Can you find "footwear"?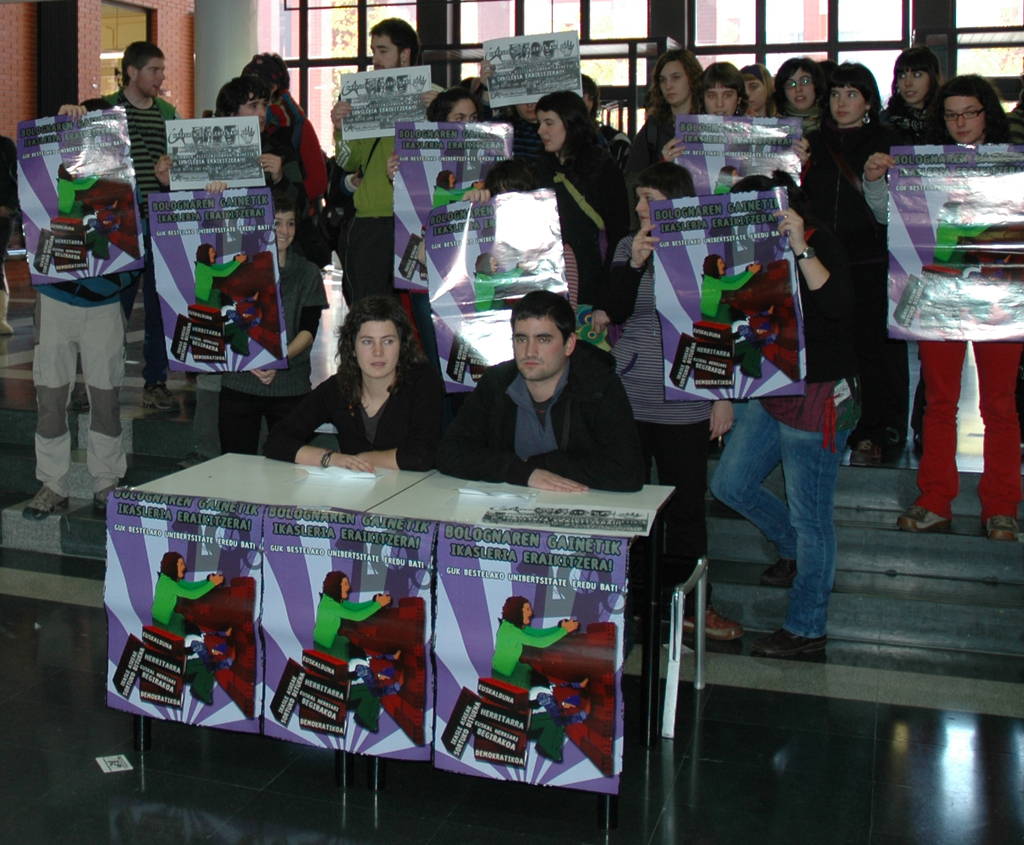
Yes, bounding box: <region>175, 456, 204, 470</region>.
